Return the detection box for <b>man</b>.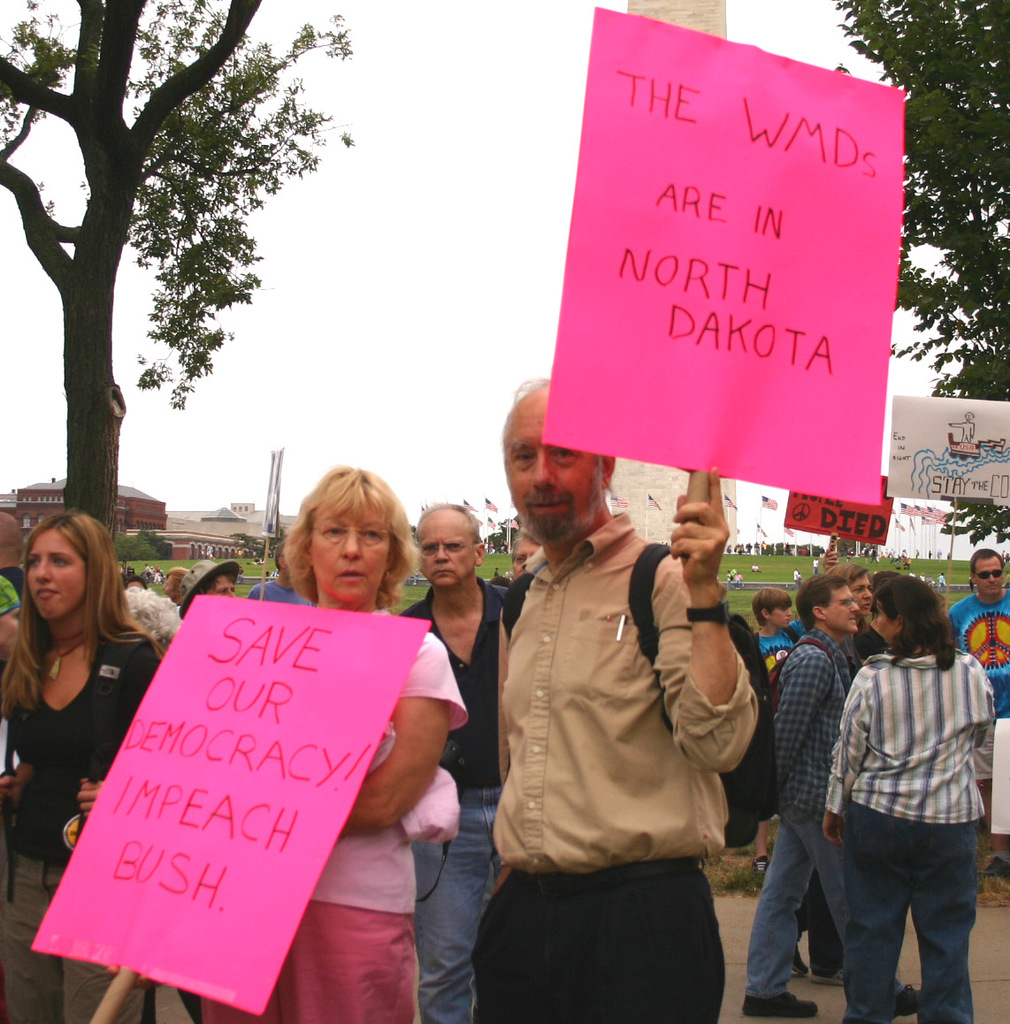
<region>471, 369, 757, 1023</region>.
